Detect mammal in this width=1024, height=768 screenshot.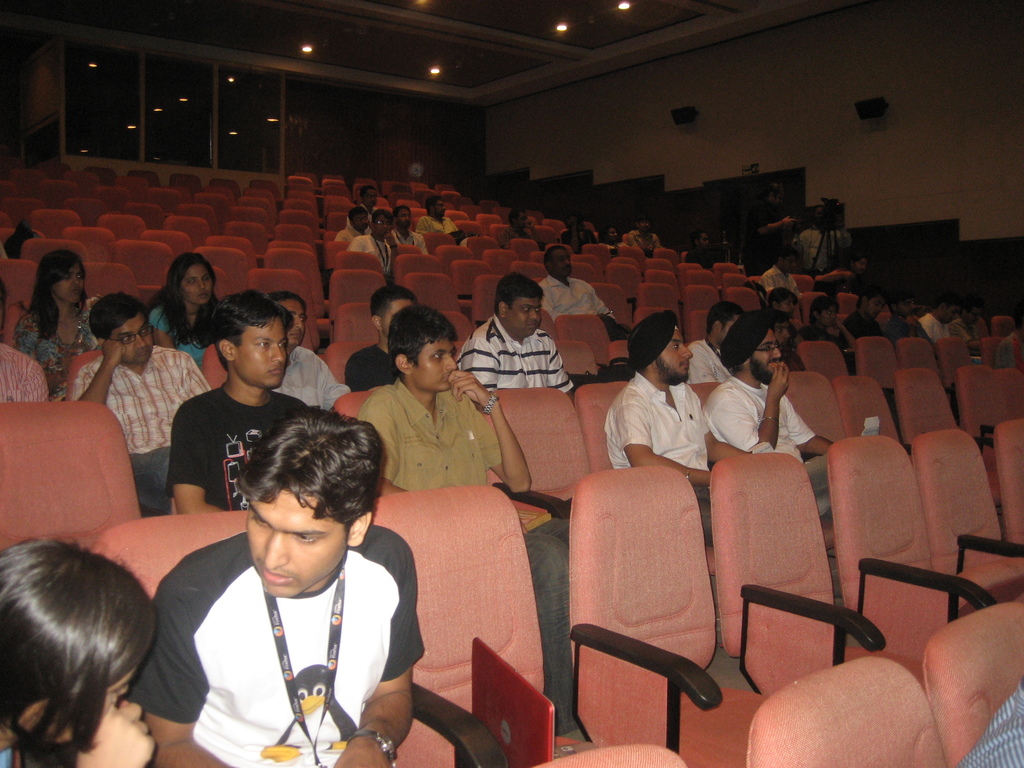
Detection: box(888, 291, 938, 352).
